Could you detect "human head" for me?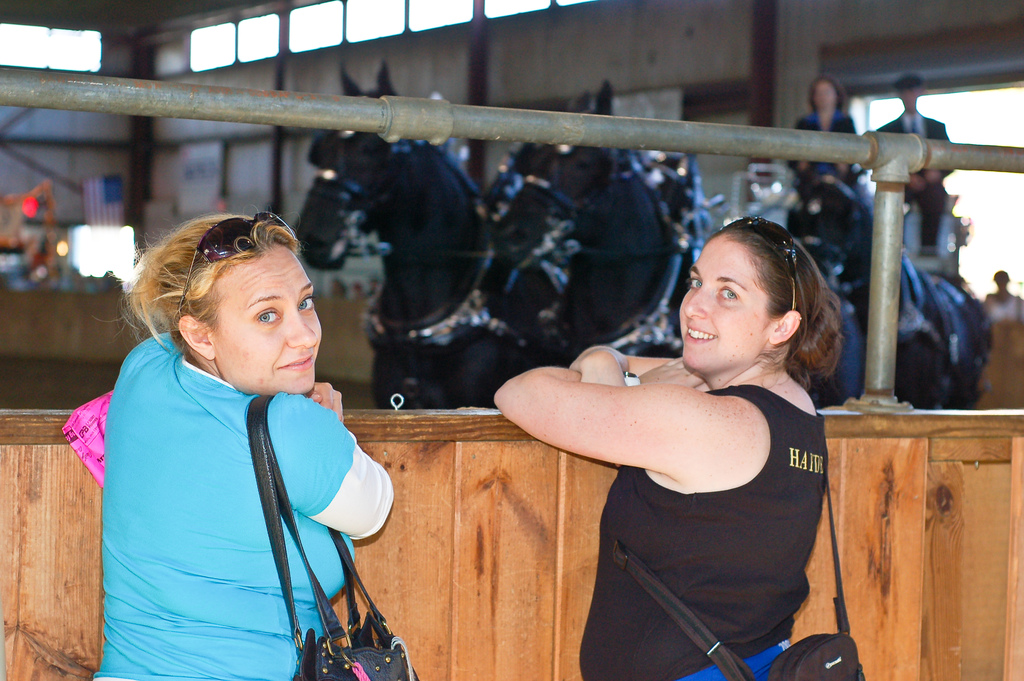
Detection result: [890, 73, 919, 106].
